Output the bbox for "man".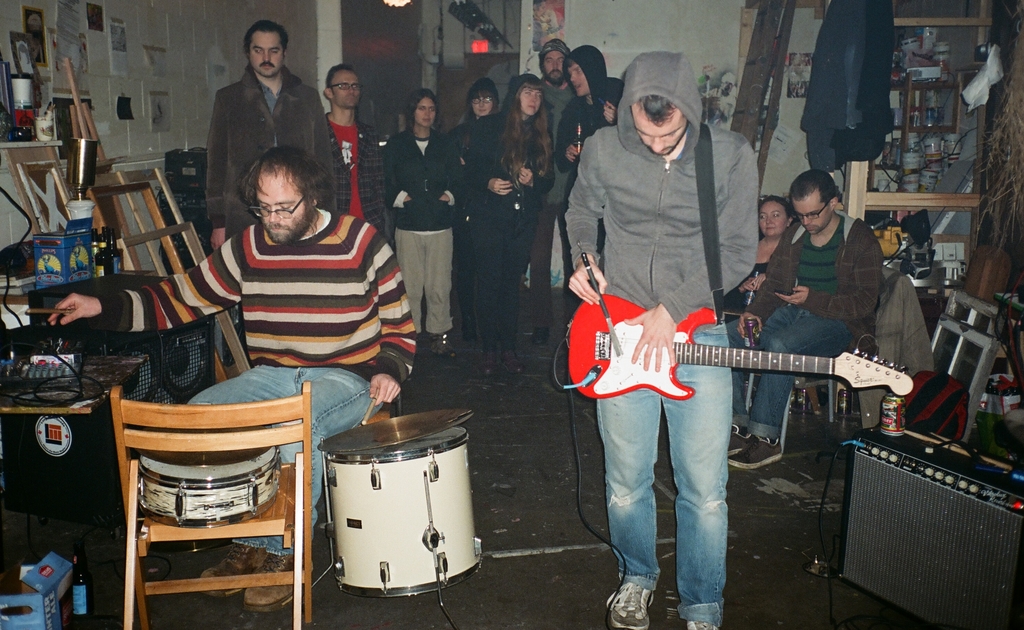
bbox=[316, 61, 404, 261].
